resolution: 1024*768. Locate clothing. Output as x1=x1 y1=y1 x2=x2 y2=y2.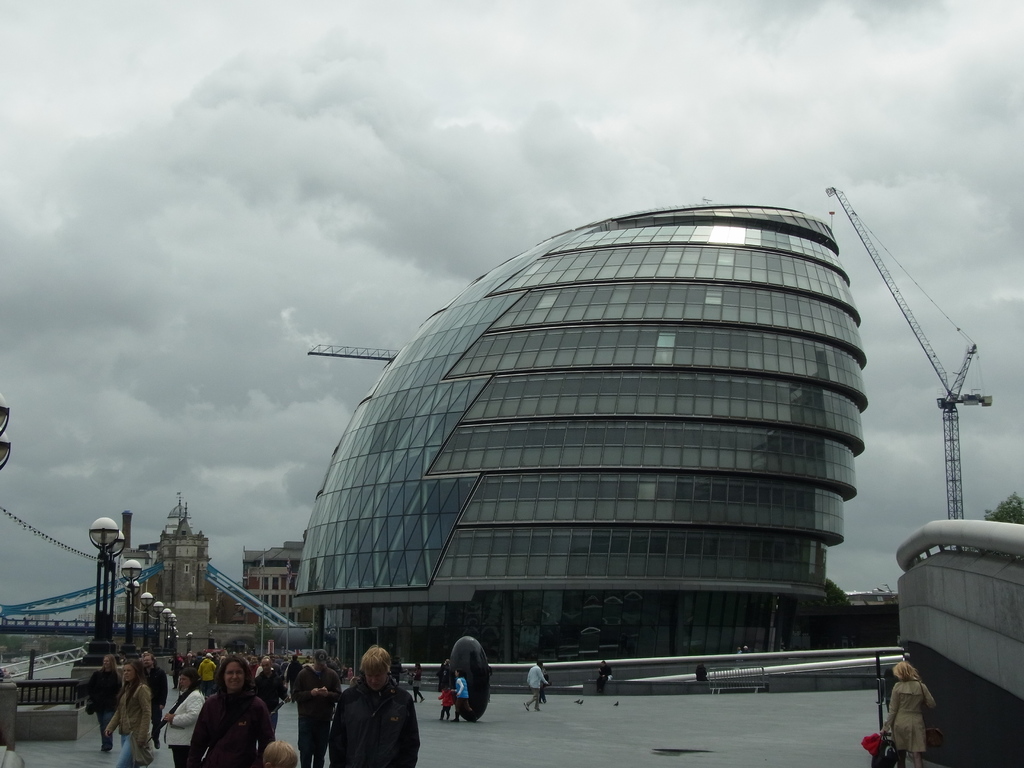
x1=527 y1=662 x2=547 y2=689.
